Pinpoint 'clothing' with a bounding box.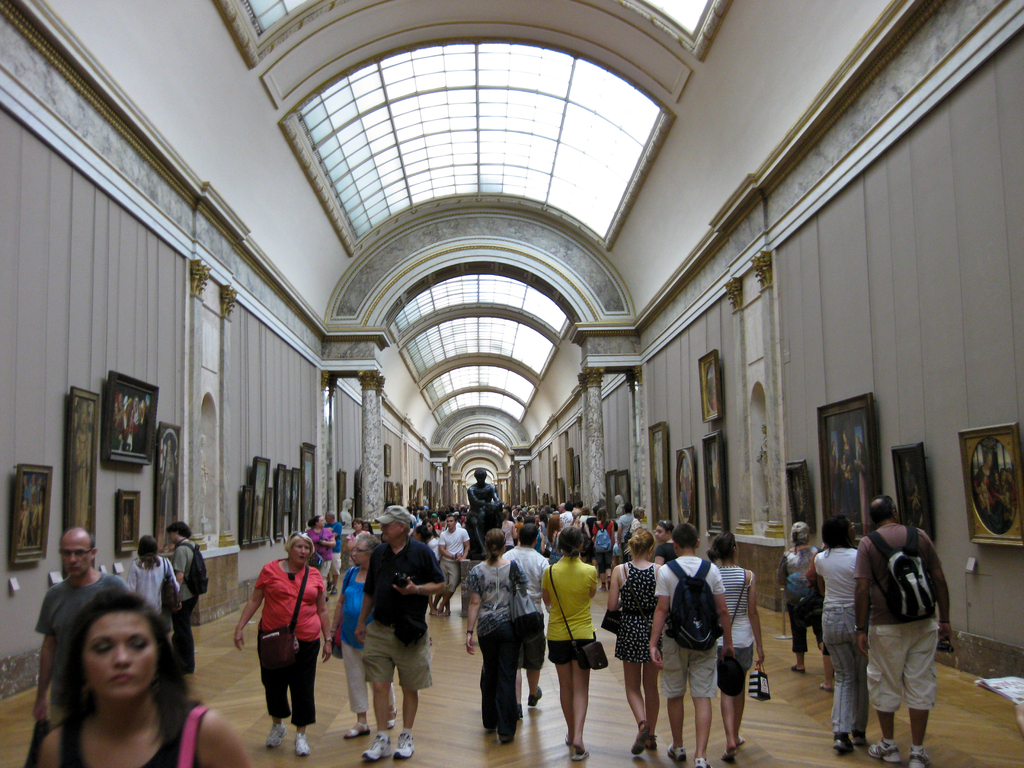
[left=550, top=633, right=593, bottom=662].
